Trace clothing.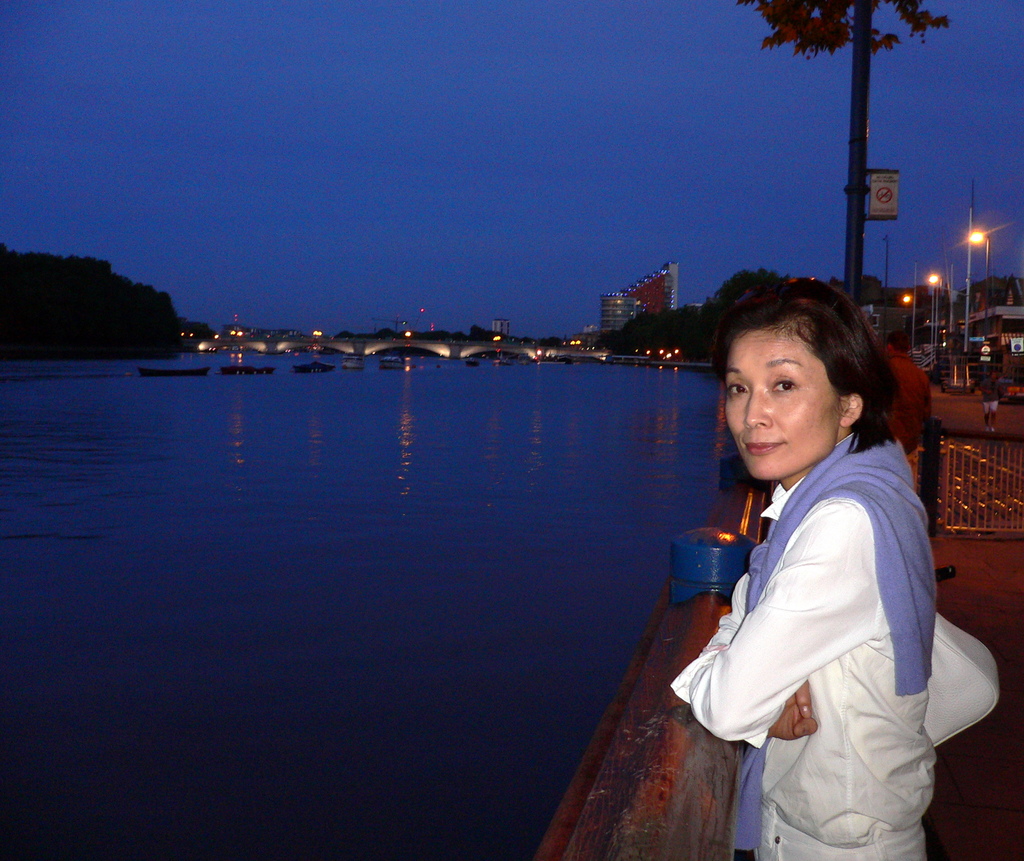
Traced to pyautogui.locateOnScreen(666, 419, 941, 860).
